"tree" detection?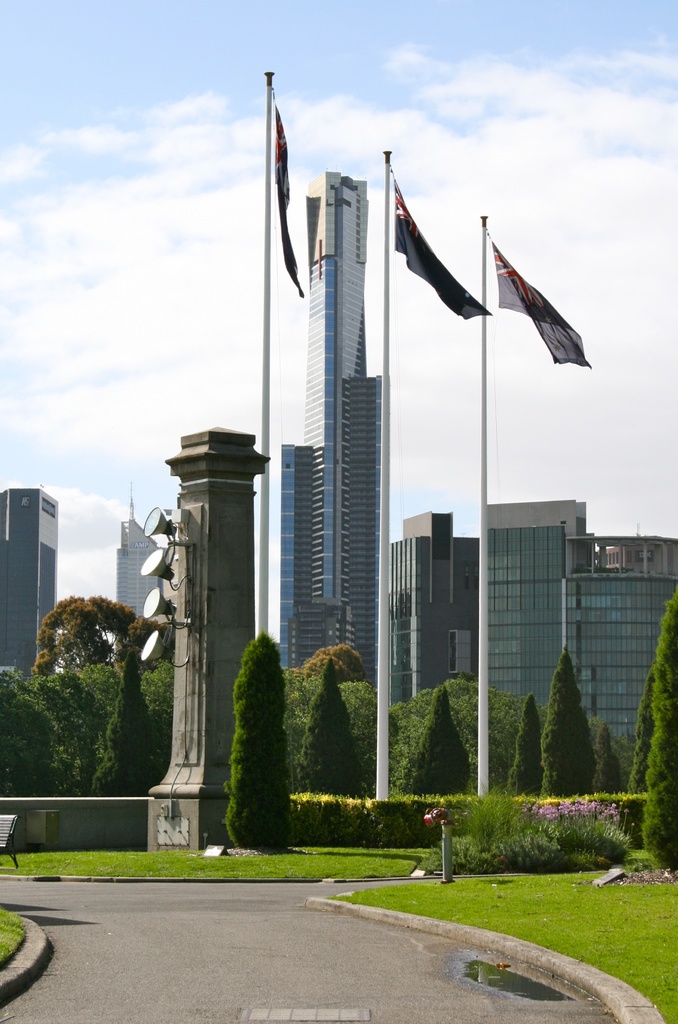
[x1=223, y1=611, x2=311, y2=839]
